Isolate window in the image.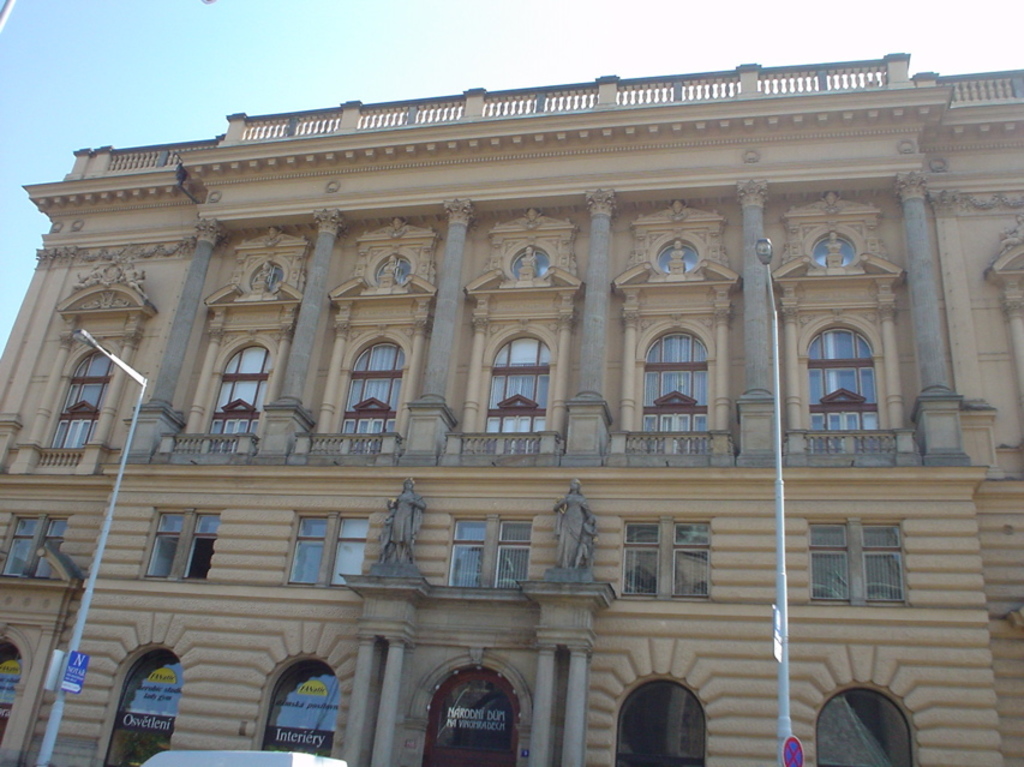
Isolated region: x1=813, y1=678, x2=921, y2=766.
